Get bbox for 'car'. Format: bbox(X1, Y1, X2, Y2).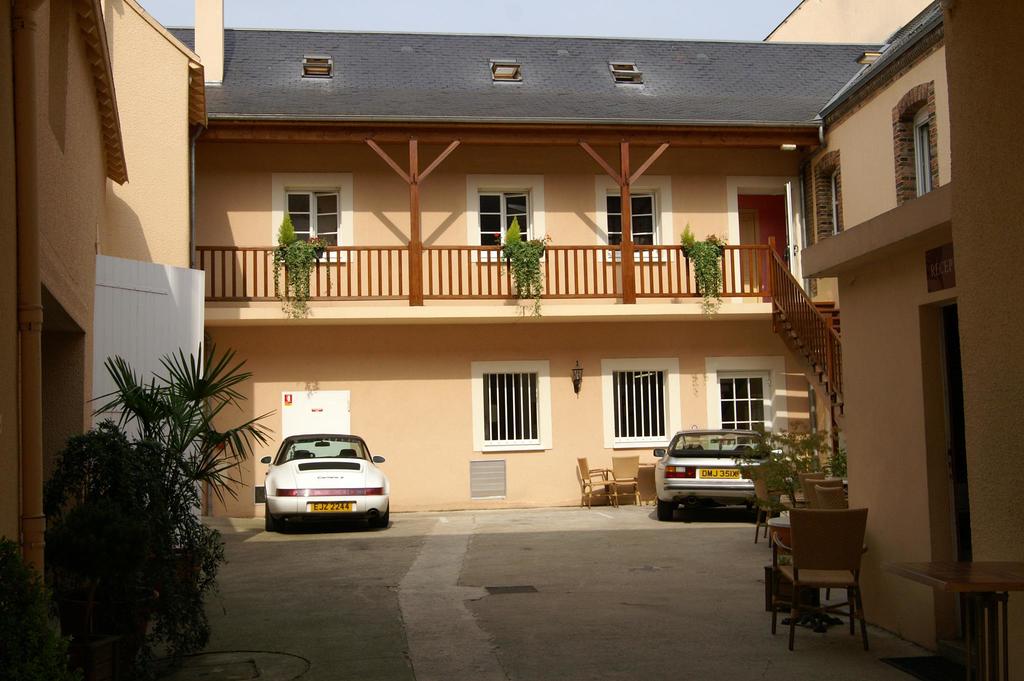
bbox(655, 424, 778, 518).
